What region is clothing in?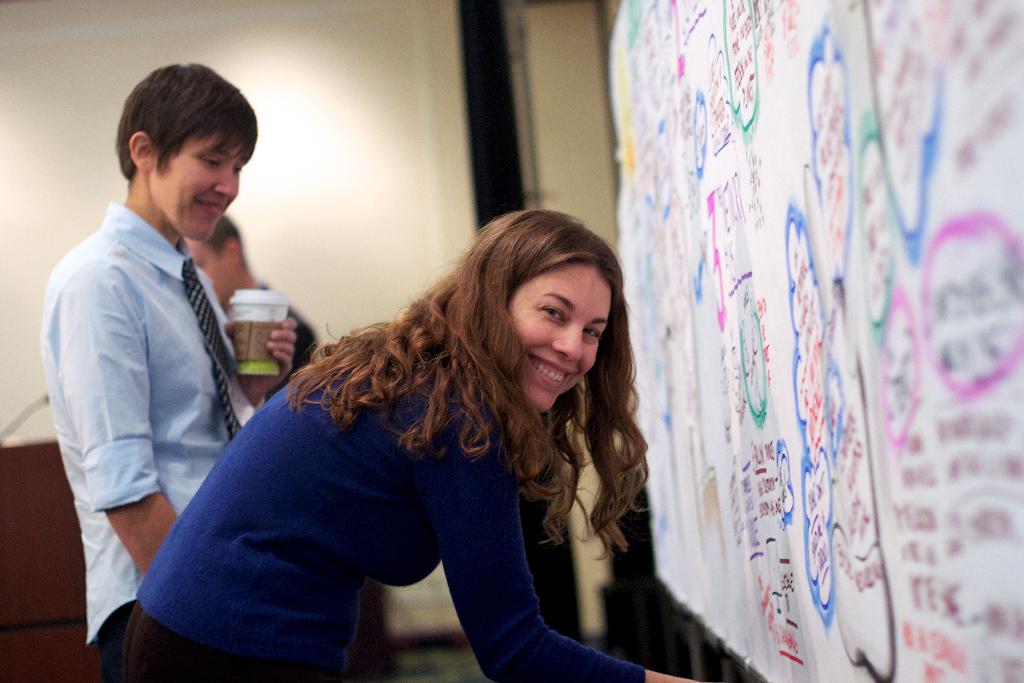
144/314/645/682.
